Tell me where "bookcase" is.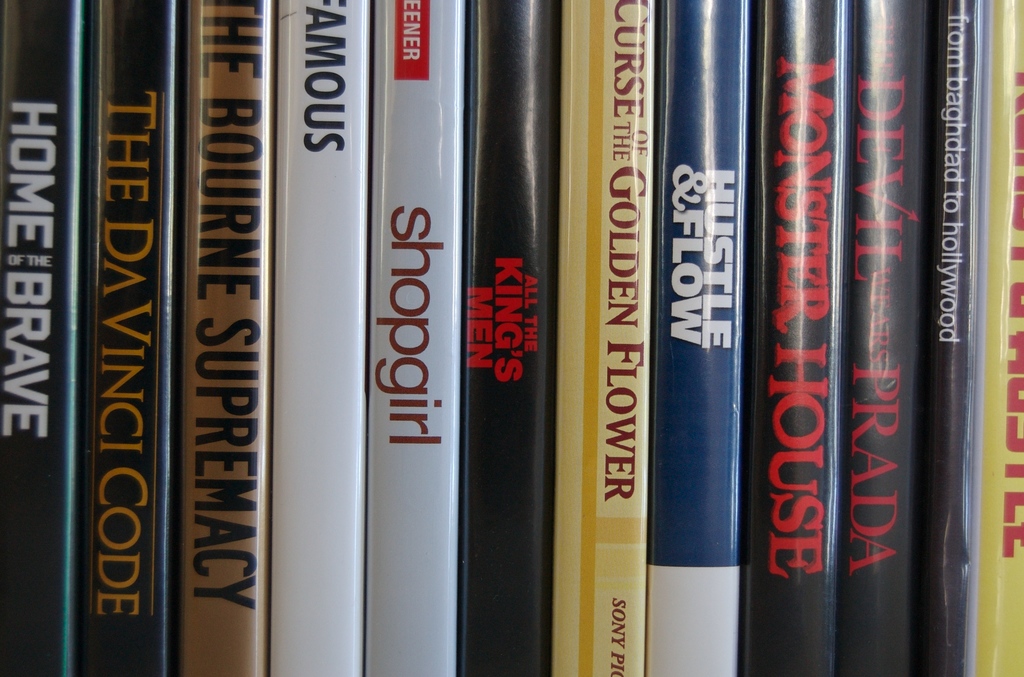
"bookcase" is at detection(0, 0, 1023, 676).
